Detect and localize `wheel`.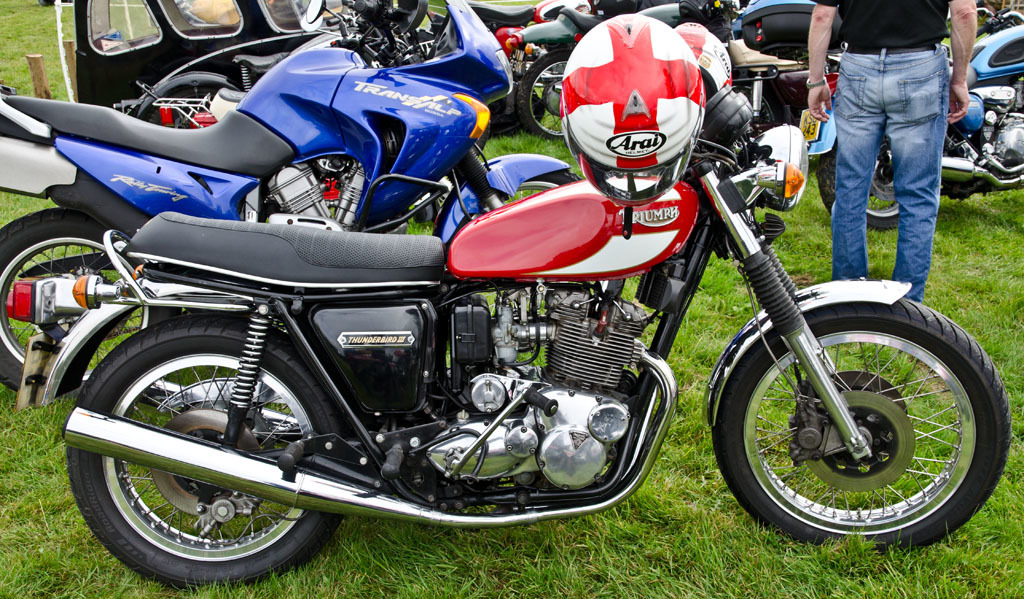
Localized at bbox(0, 209, 150, 415).
